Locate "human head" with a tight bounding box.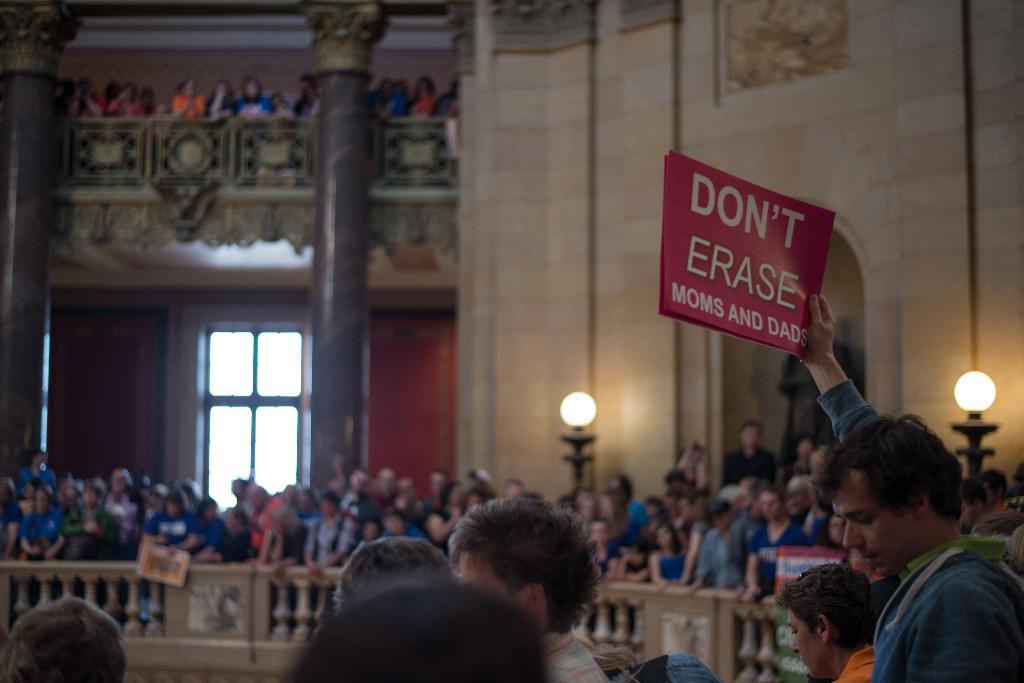
box=[740, 422, 758, 451].
